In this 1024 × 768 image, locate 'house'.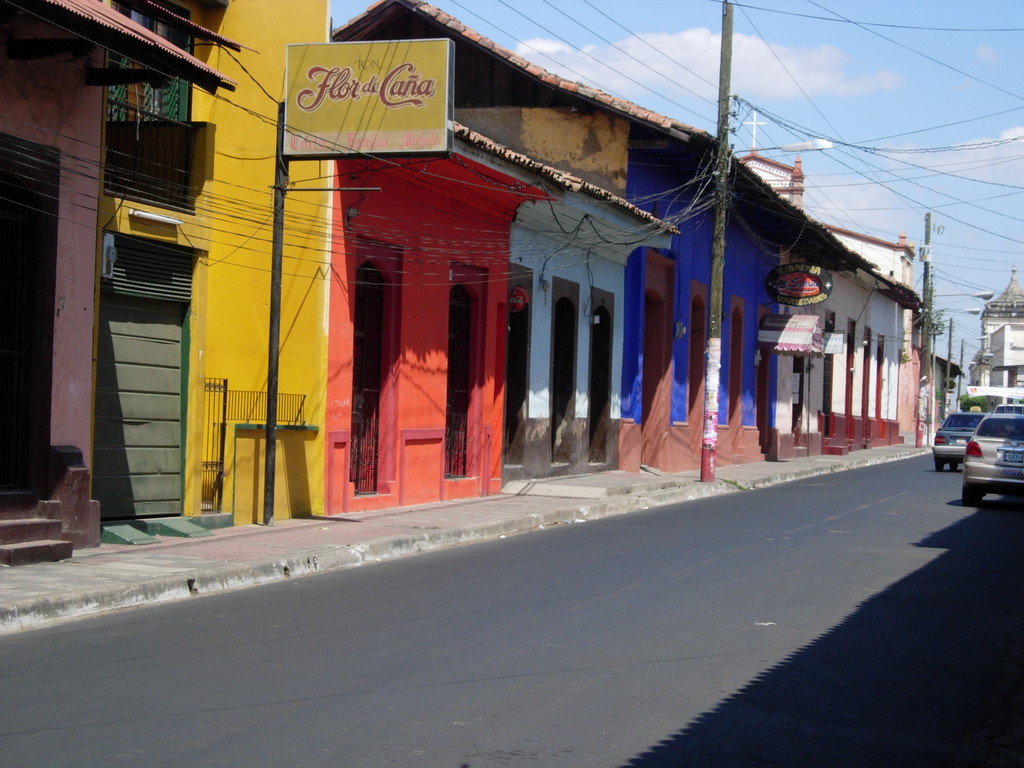
Bounding box: box=[977, 276, 1023, 408].
